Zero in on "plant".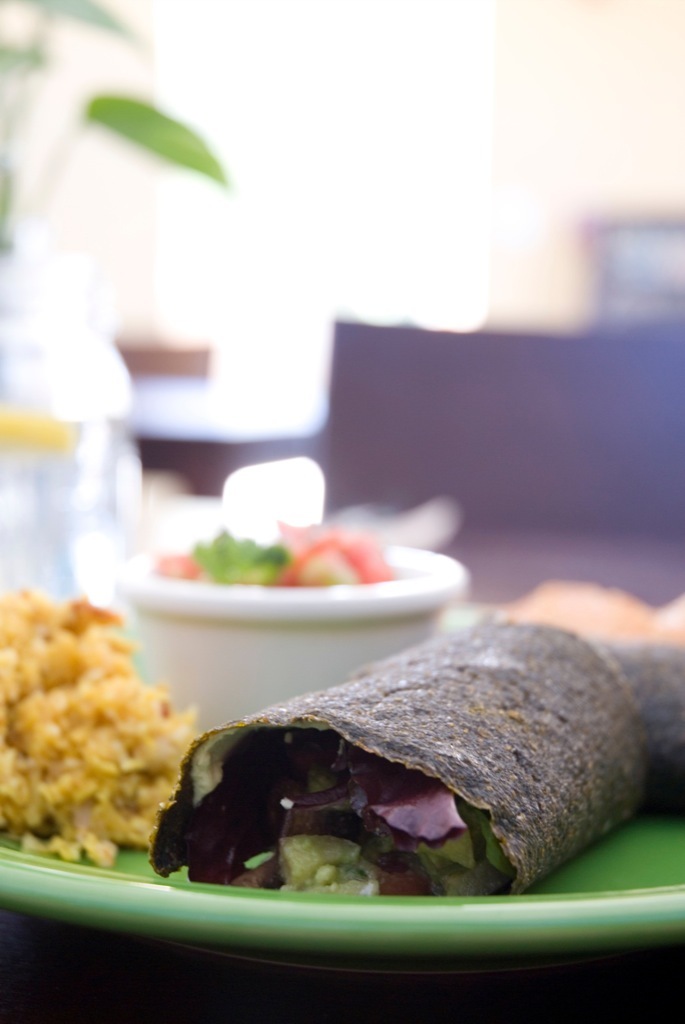
Zeroed in: <box>0,0,240,245</box>.
